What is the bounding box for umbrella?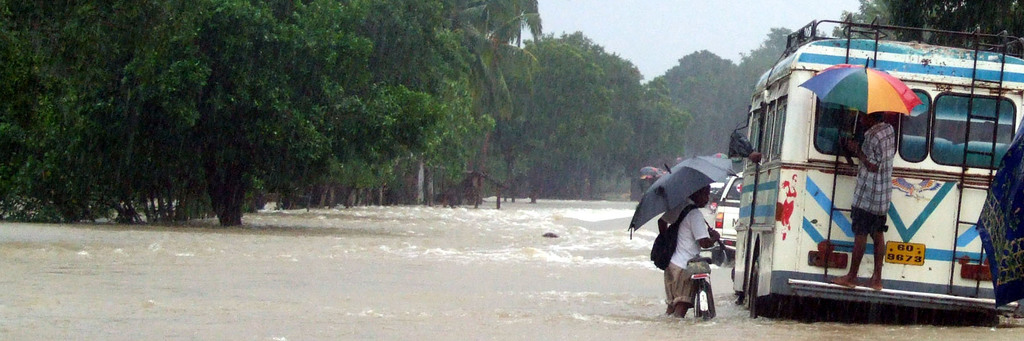
{"x1": 977, "y1": 113, "x2": 1023, "y2": 308}.
